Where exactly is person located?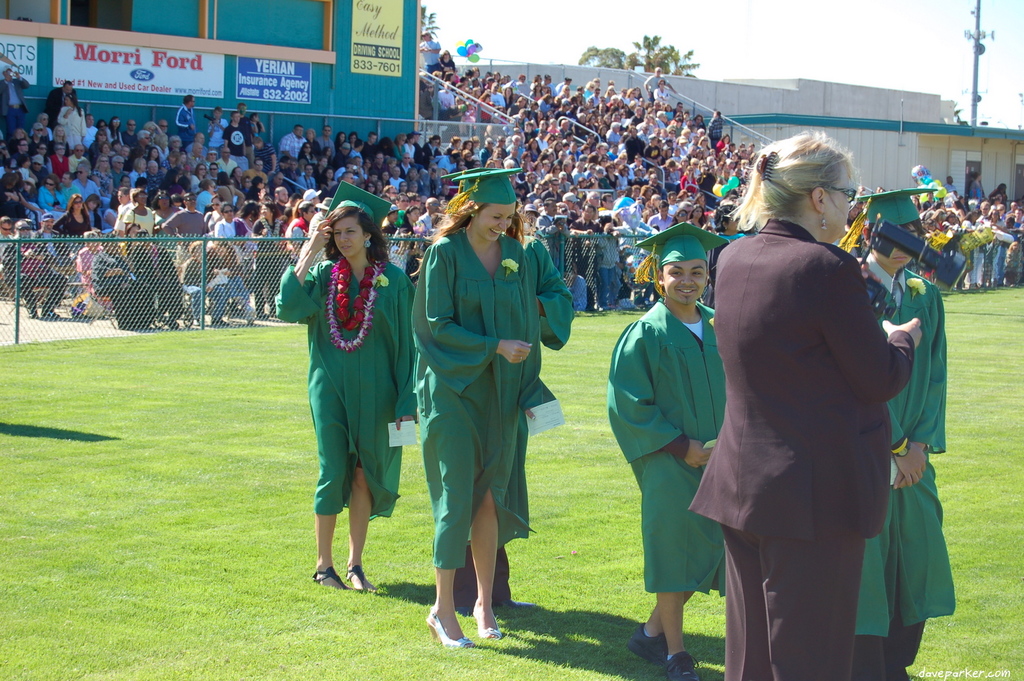
Its bounding box is left=7, top=127, right=32, bottom=145.
